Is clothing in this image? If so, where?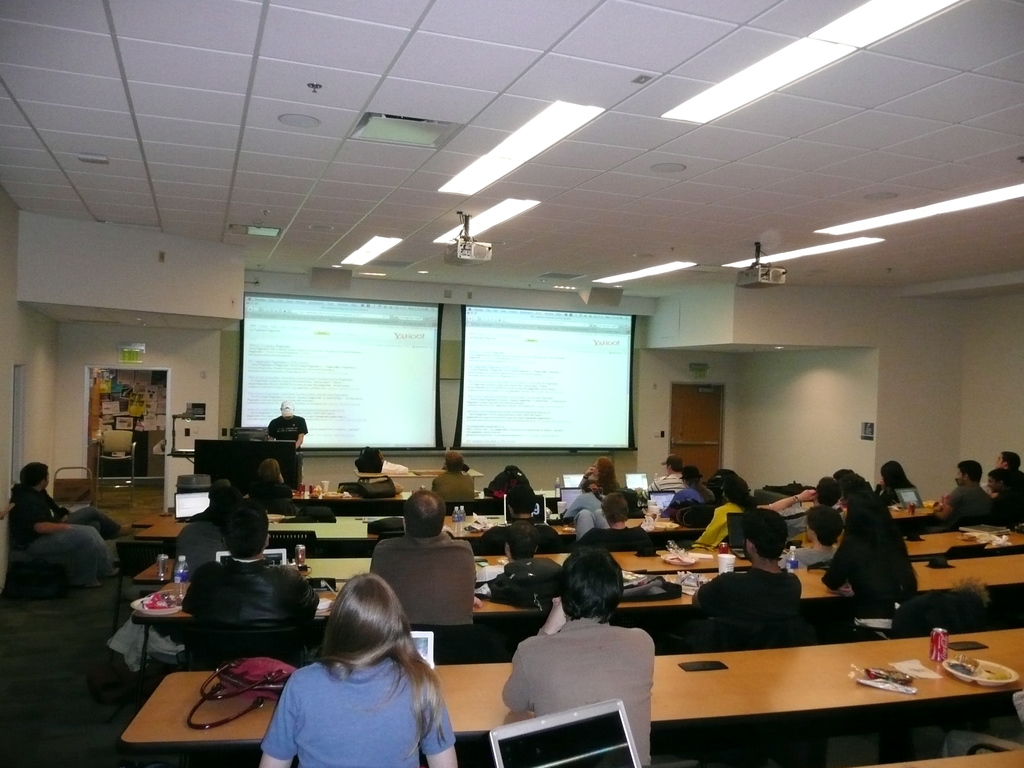
Yes, at (left=268, top=410, right=310, bottom=484).
